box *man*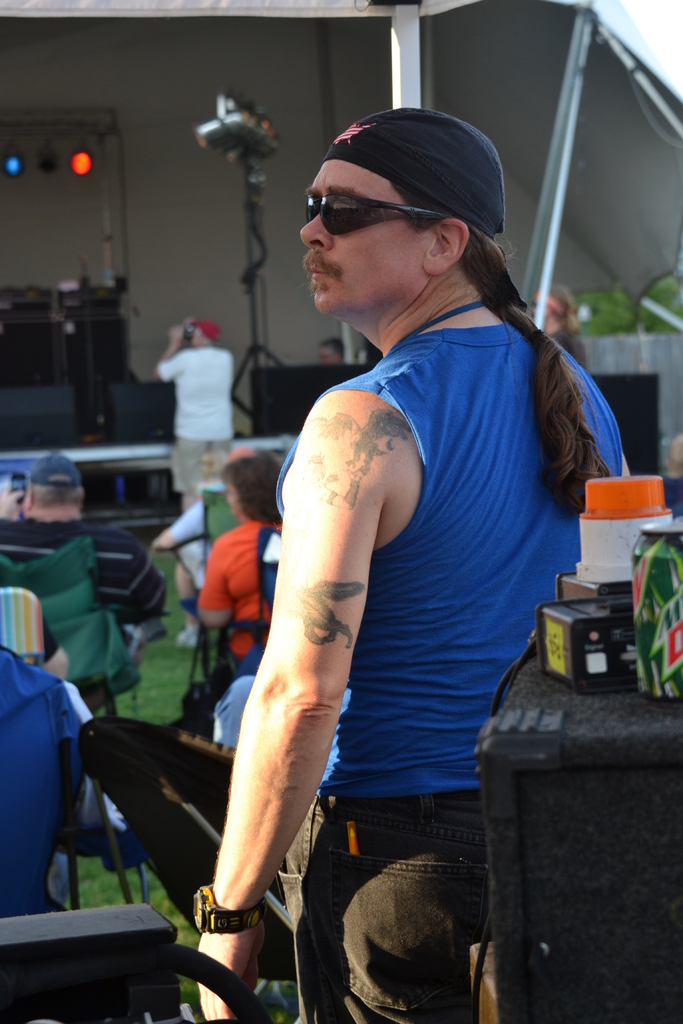
left=140, top=84, right=591, bottom=1023
